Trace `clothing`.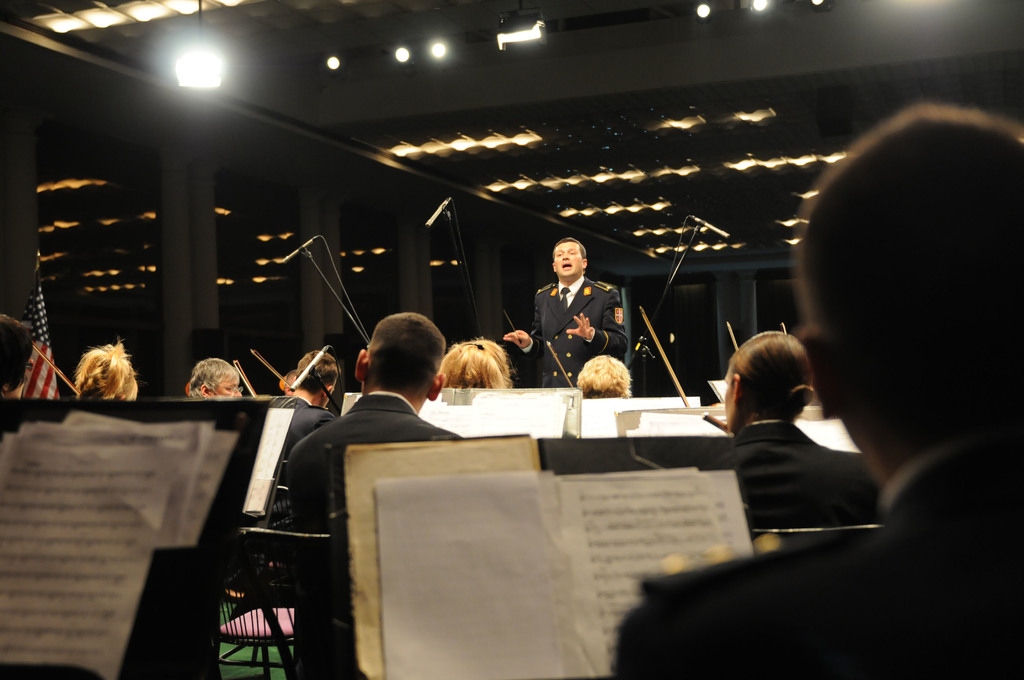
Traced to locate(529, 270, 628, 389).
